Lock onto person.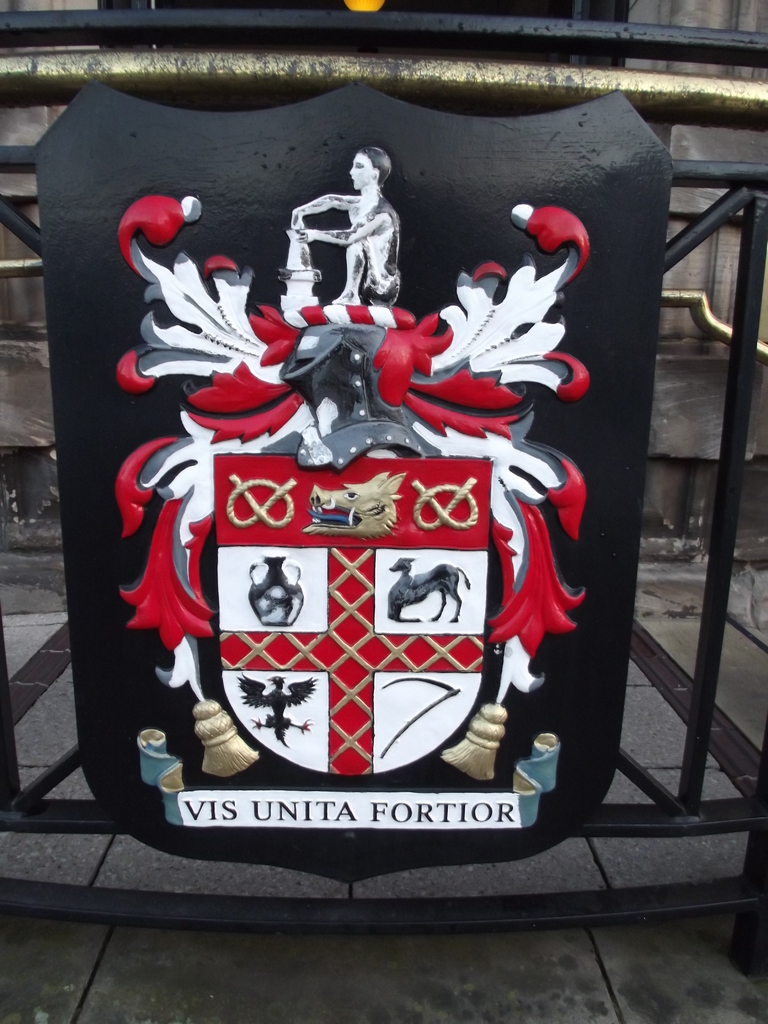
Locked: select_region(291, 135, 417, 322).
